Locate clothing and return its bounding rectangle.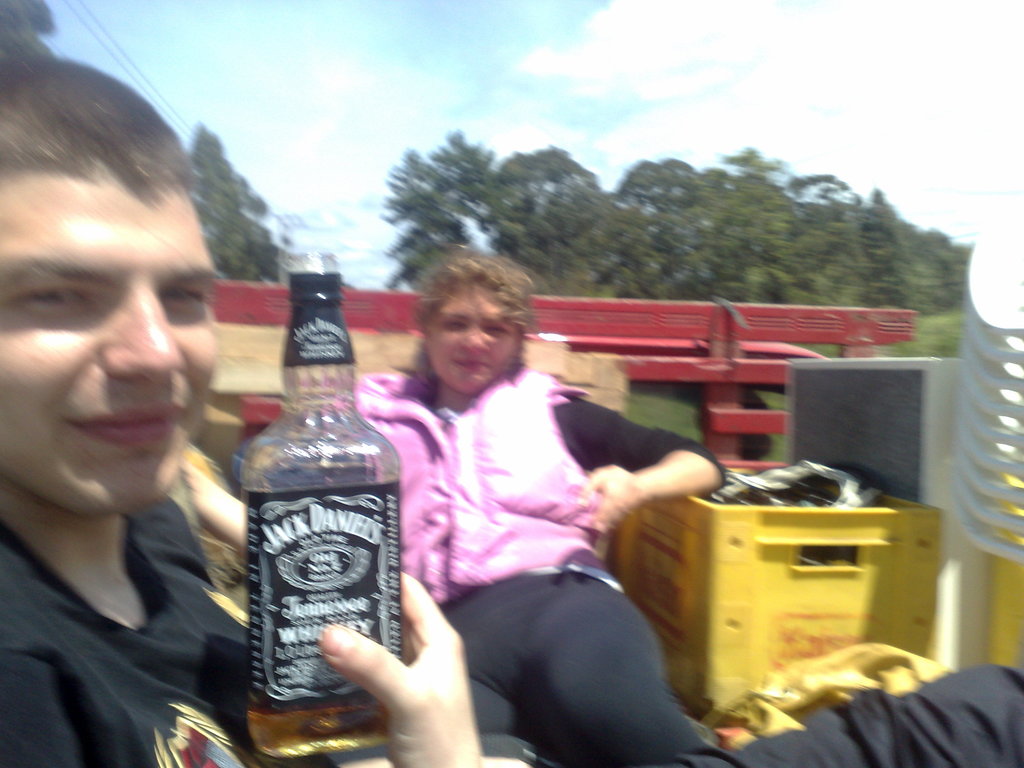
(x1=364, y1=305, x2=693, y2=726).
